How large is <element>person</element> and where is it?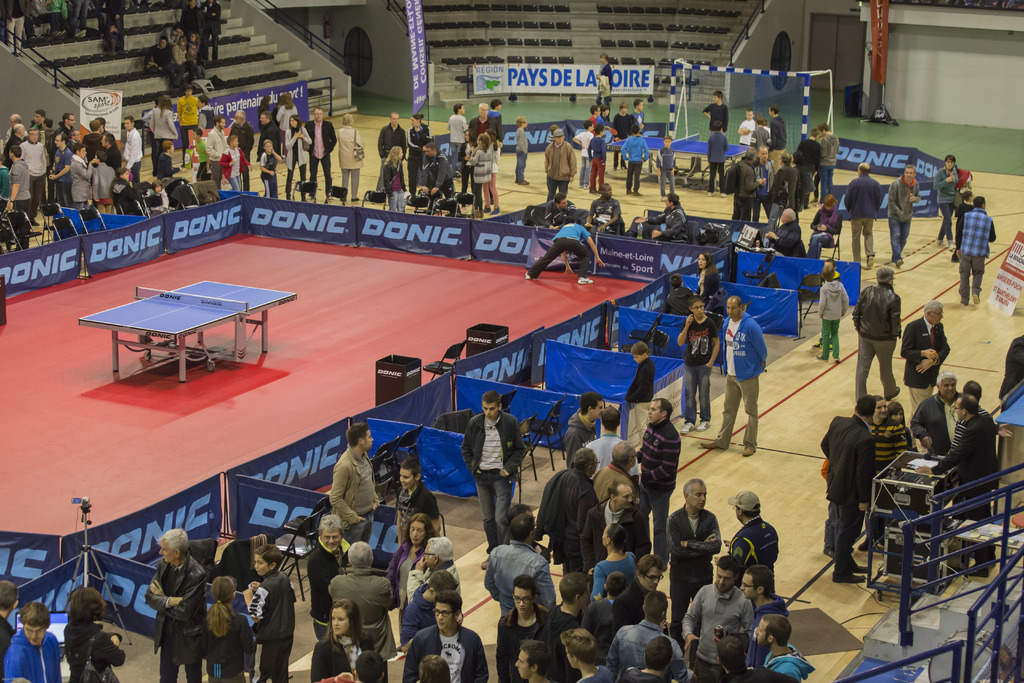
Bounding box: left=320, top=436, right=380, bottom=555.
